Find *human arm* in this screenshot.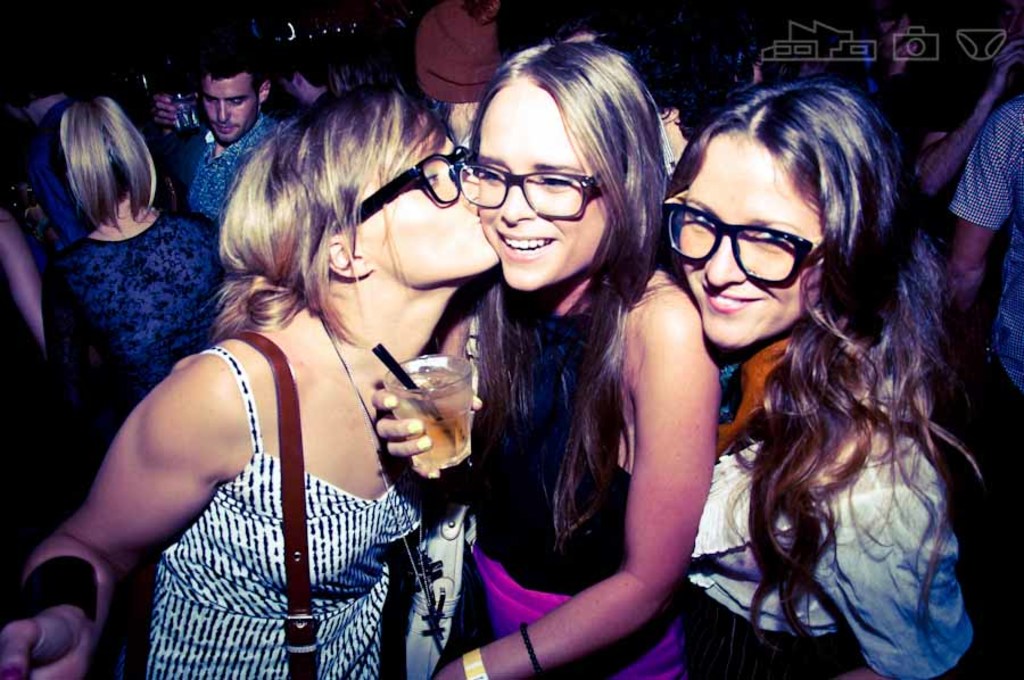
The bounding box for *human arm* is box=[43, 323, 312, 644].
